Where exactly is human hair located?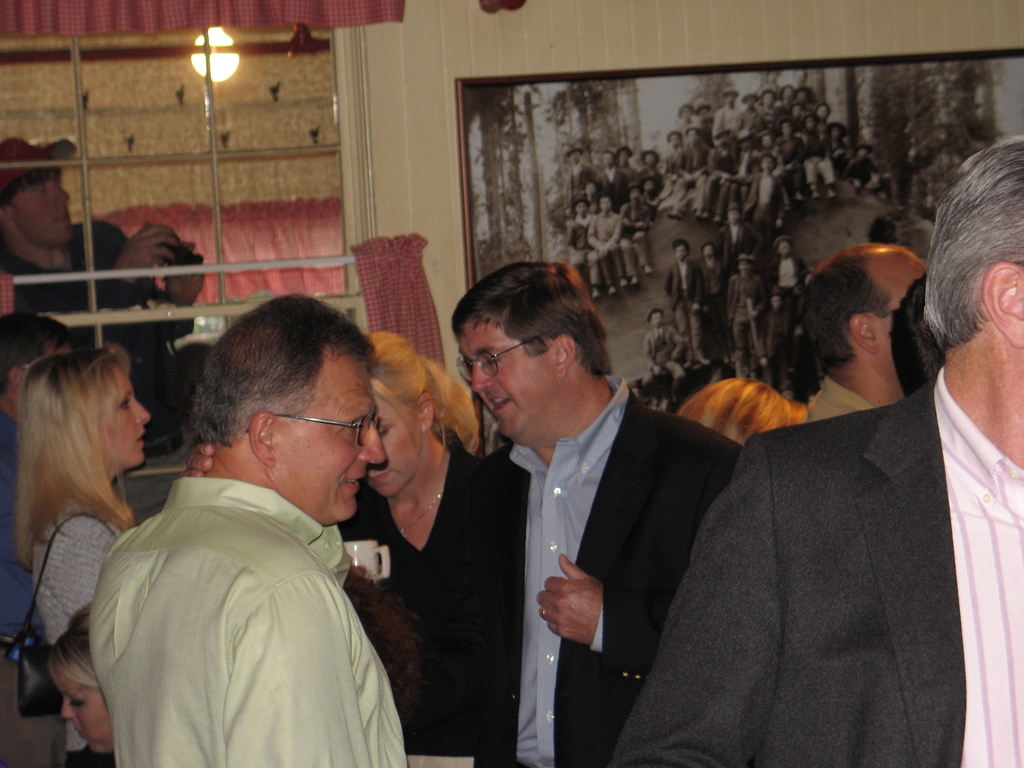
Its bounding box is (673,376,805,442).
